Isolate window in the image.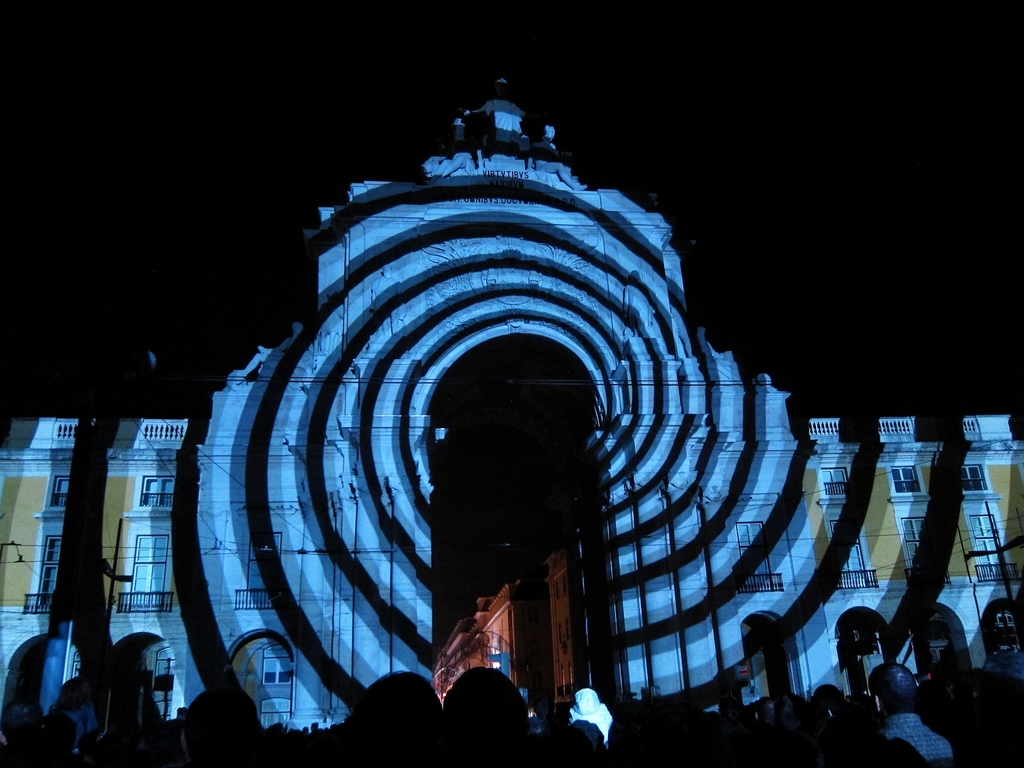
Isolated region: region(828, 520, 867, 591).
